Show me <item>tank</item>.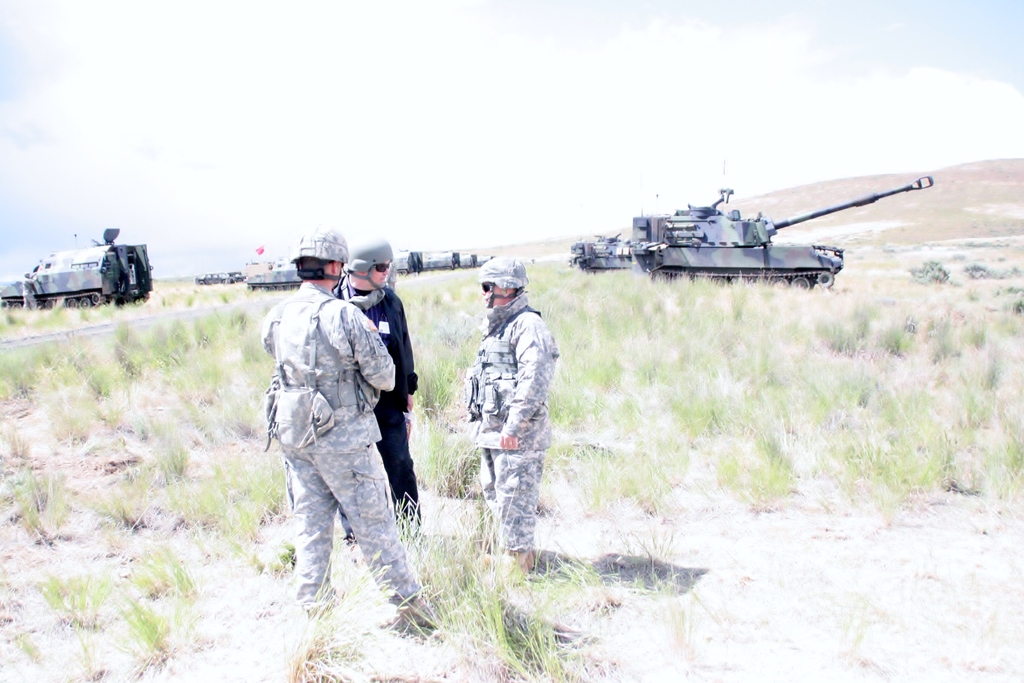
<item>tank</item> is here: [627, 158, 933, 293].
